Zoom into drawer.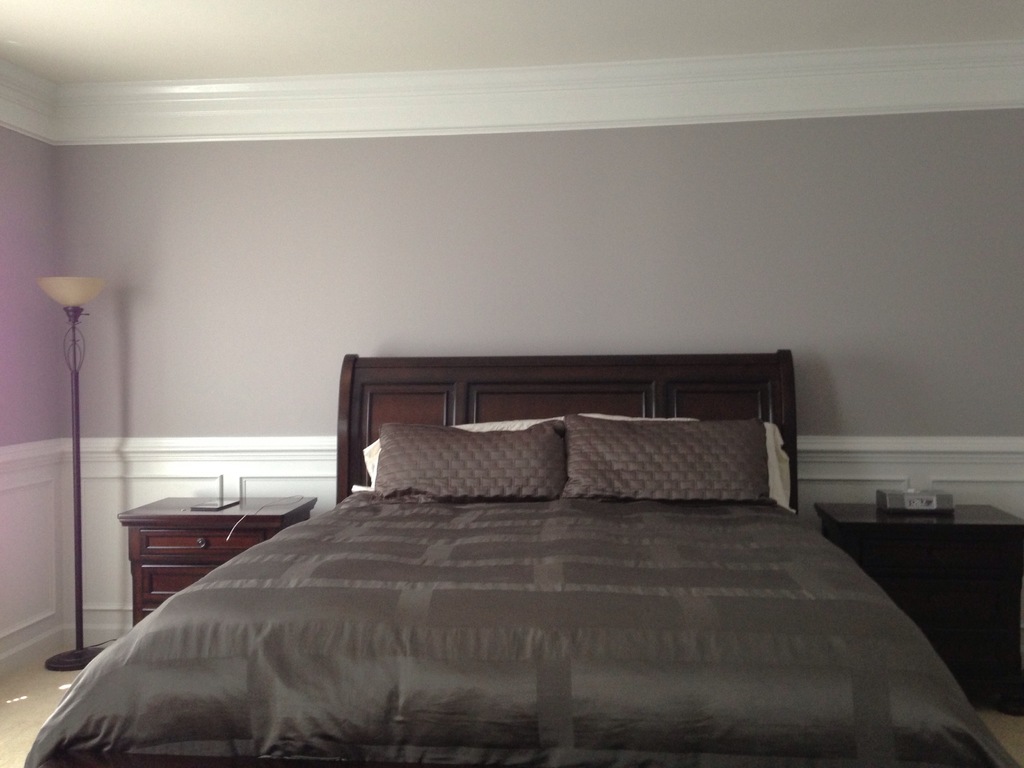
Zoom target: x1=870, y1=540, x2=1019, y2=576.
